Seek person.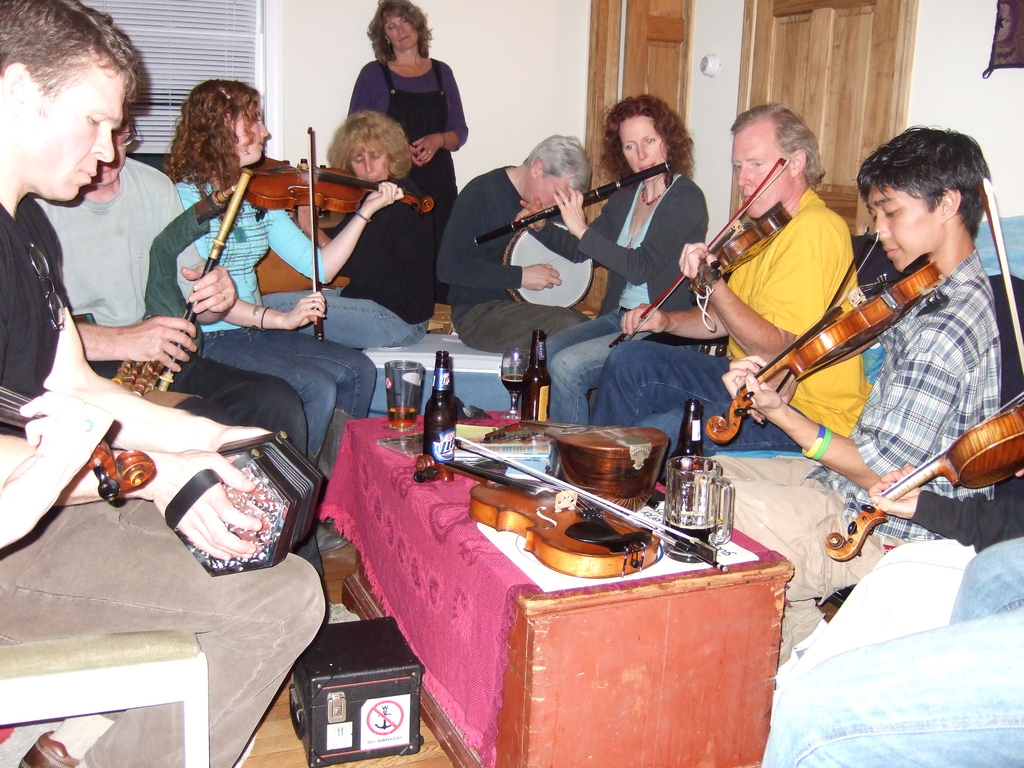
x1=28, y1=92, x2=339, y2=606.
